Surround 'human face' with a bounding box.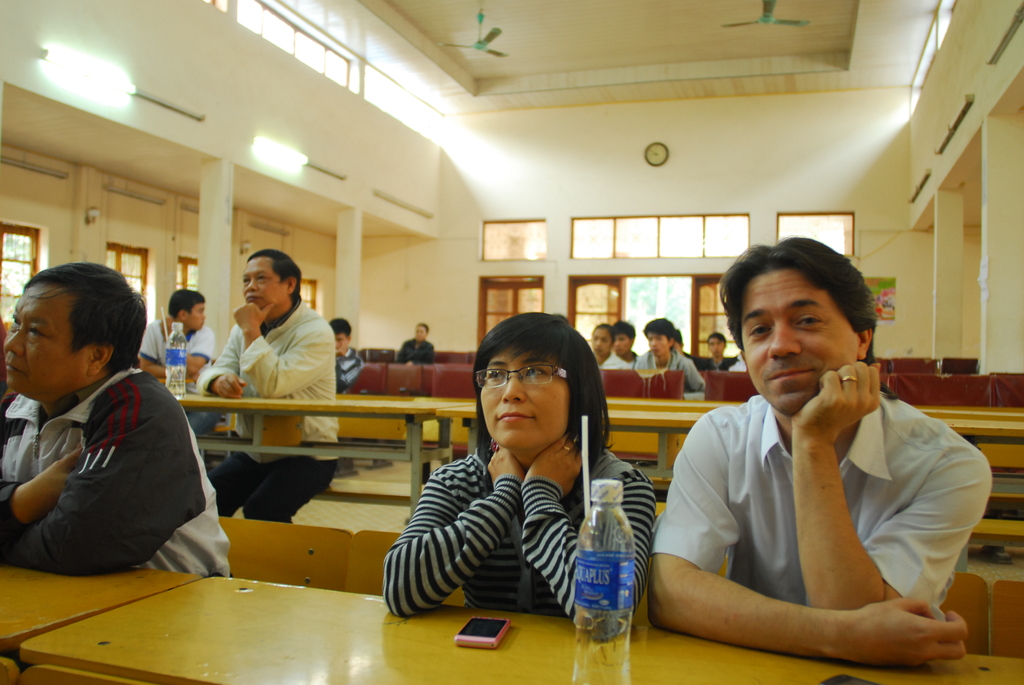
[left=645, top=331, right=670, bottom=356].
